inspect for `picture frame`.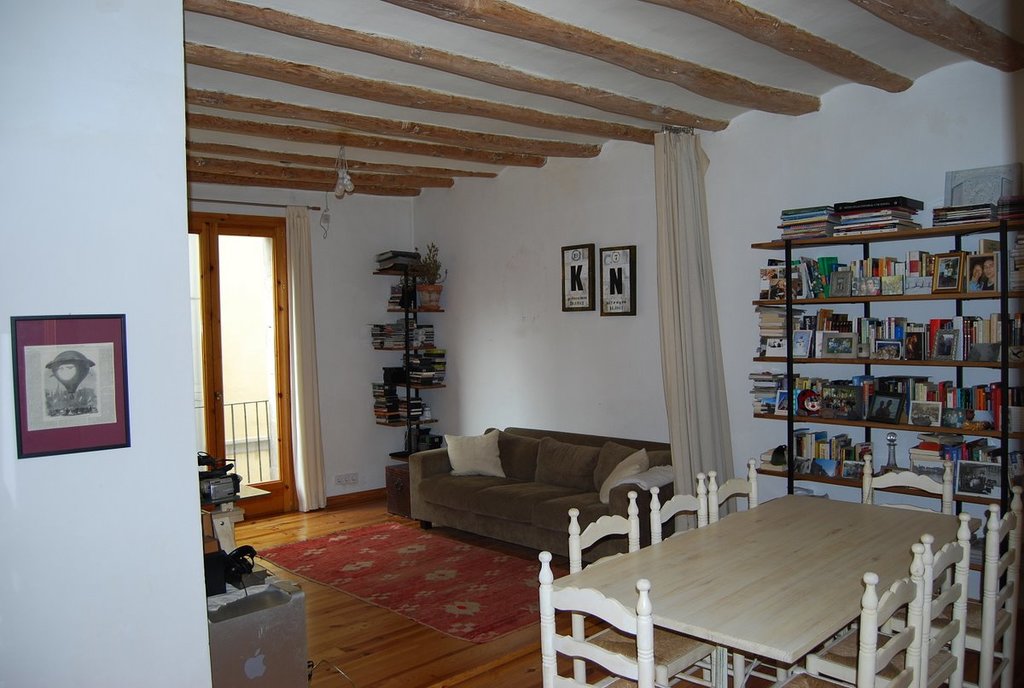
Inspection: box(930, 328, 957, 360).
